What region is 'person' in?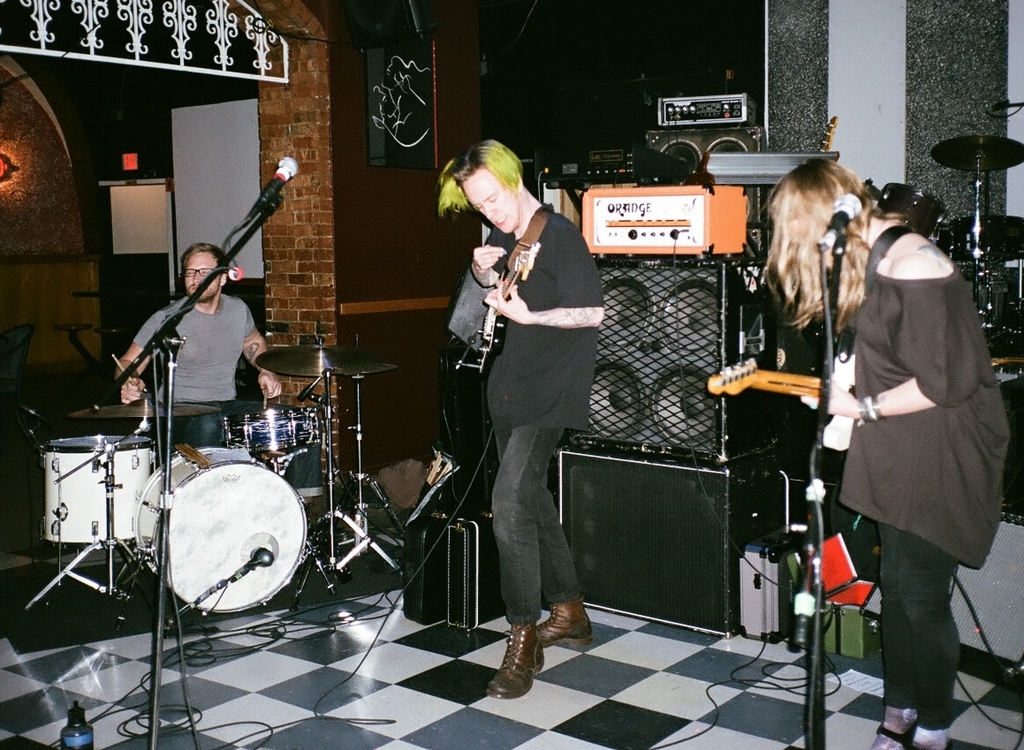
detection(436, 138, 605, 699).
